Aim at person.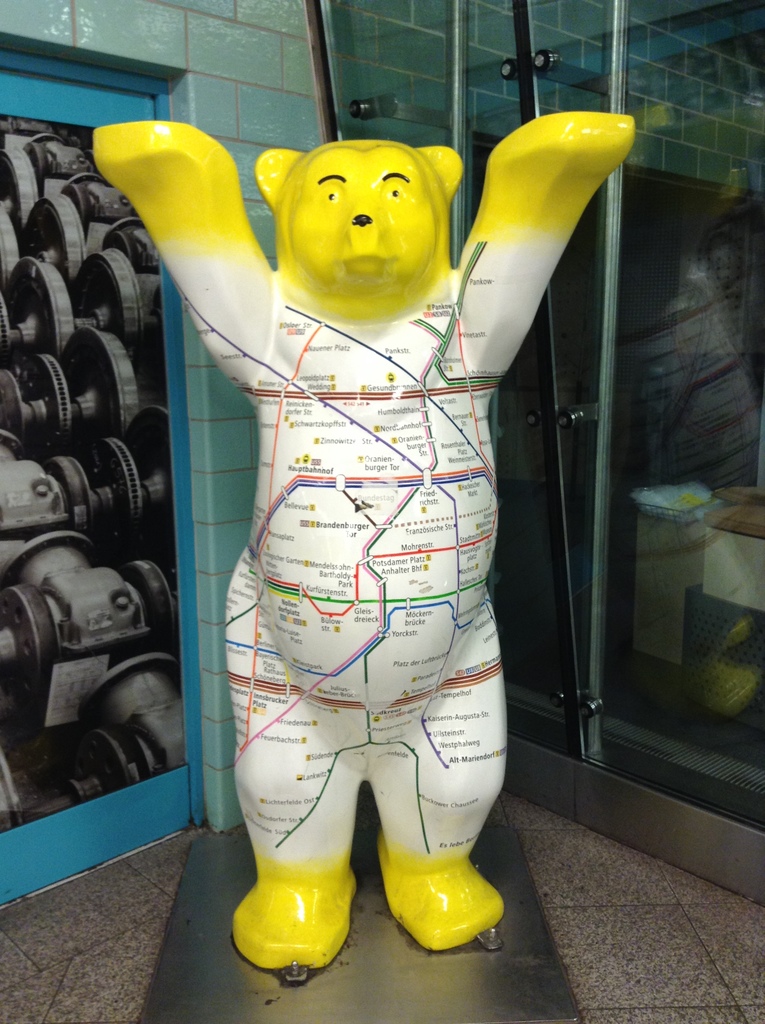
Aimed at 169,65,549,1023.
